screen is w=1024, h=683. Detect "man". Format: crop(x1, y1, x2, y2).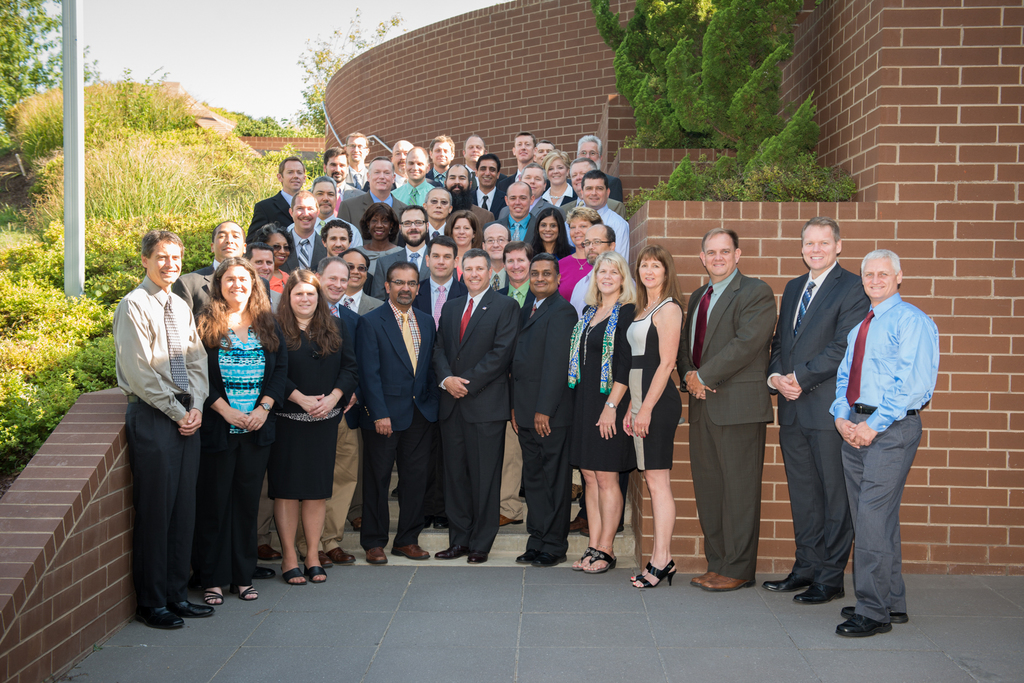
crop(767, 218, 872, 606).
